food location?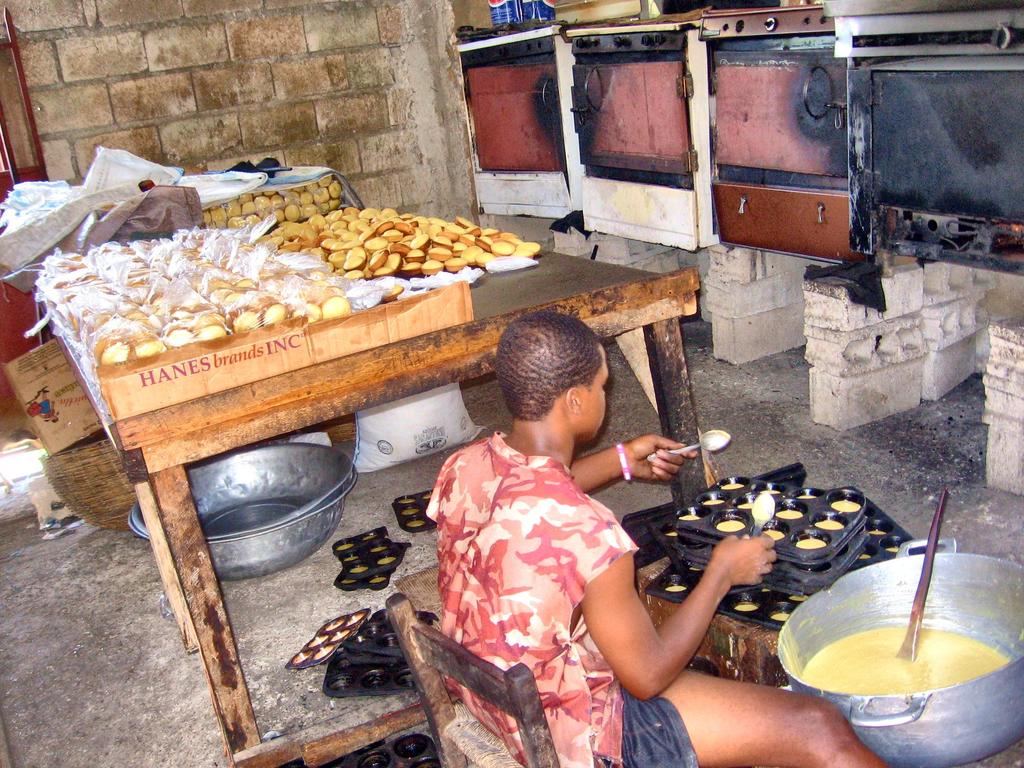
bbox(306, 636, 330, 650)
